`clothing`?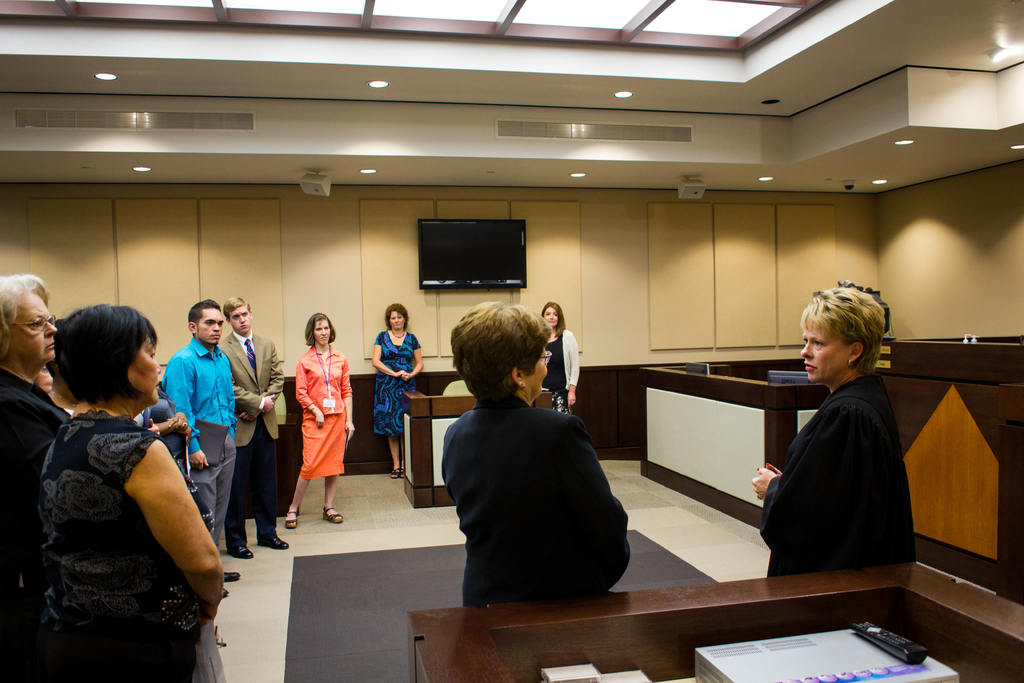
433:383:637:607
